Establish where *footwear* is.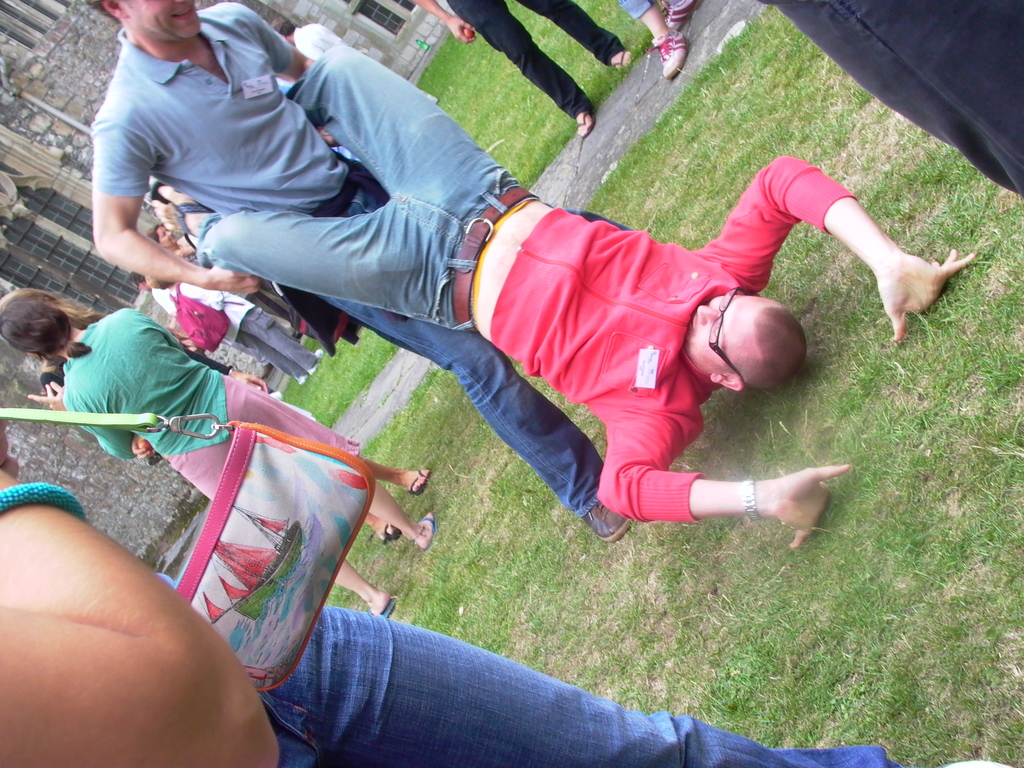
Established at 585, 497, 632, 540.
